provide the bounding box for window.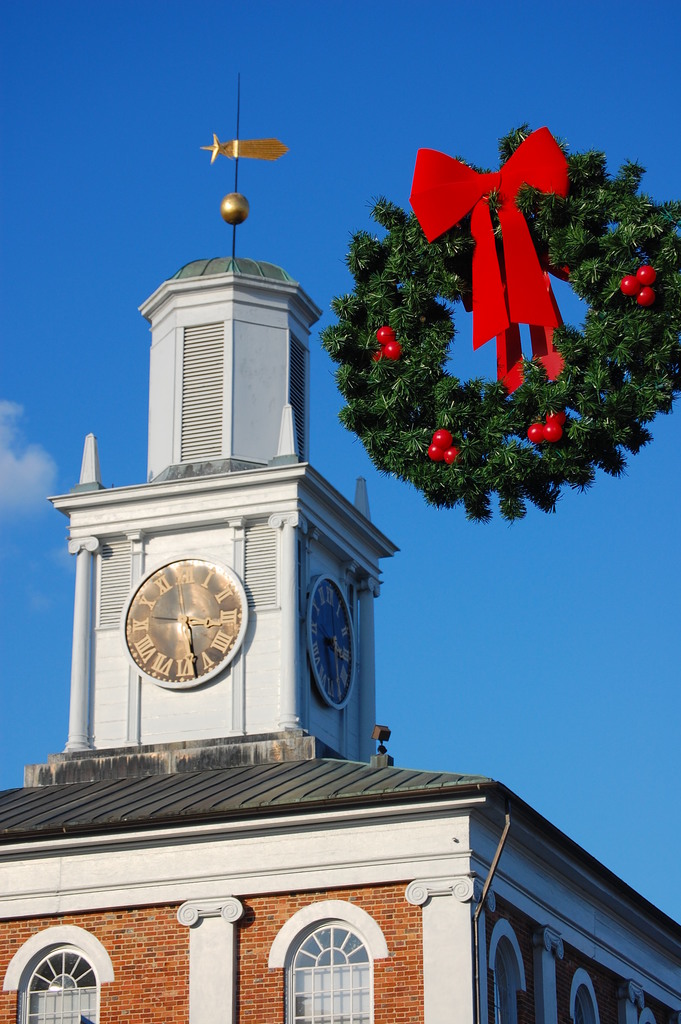
{"left": 181, "top": 319, "right": 224, "bottom": 457}.
